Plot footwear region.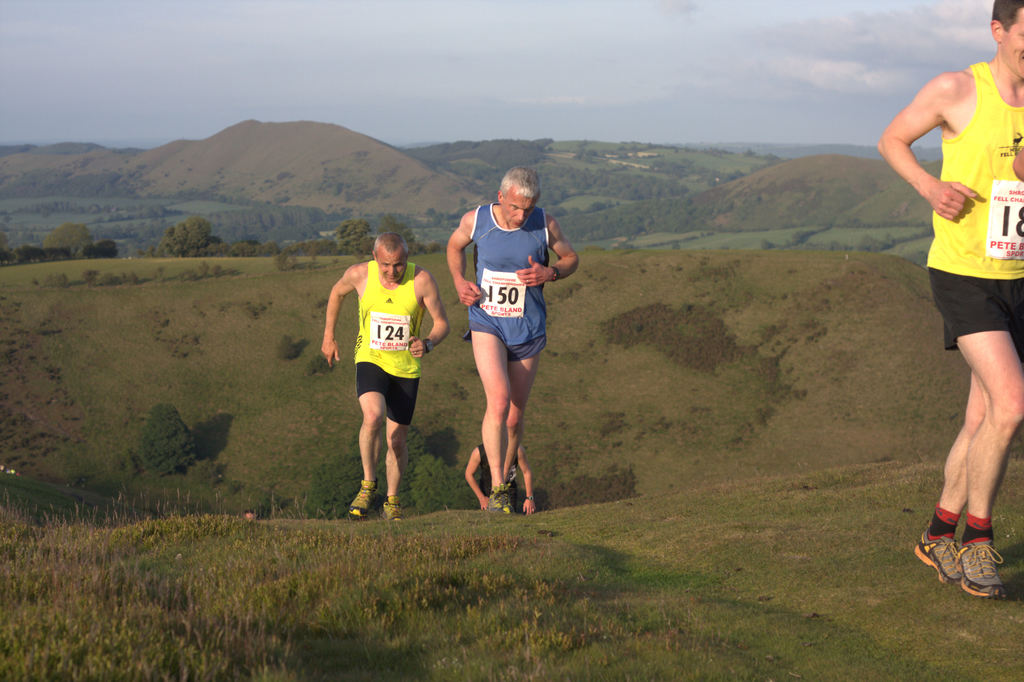
Plotted at (x1=910, y1=527, x2=966, y2=590).
